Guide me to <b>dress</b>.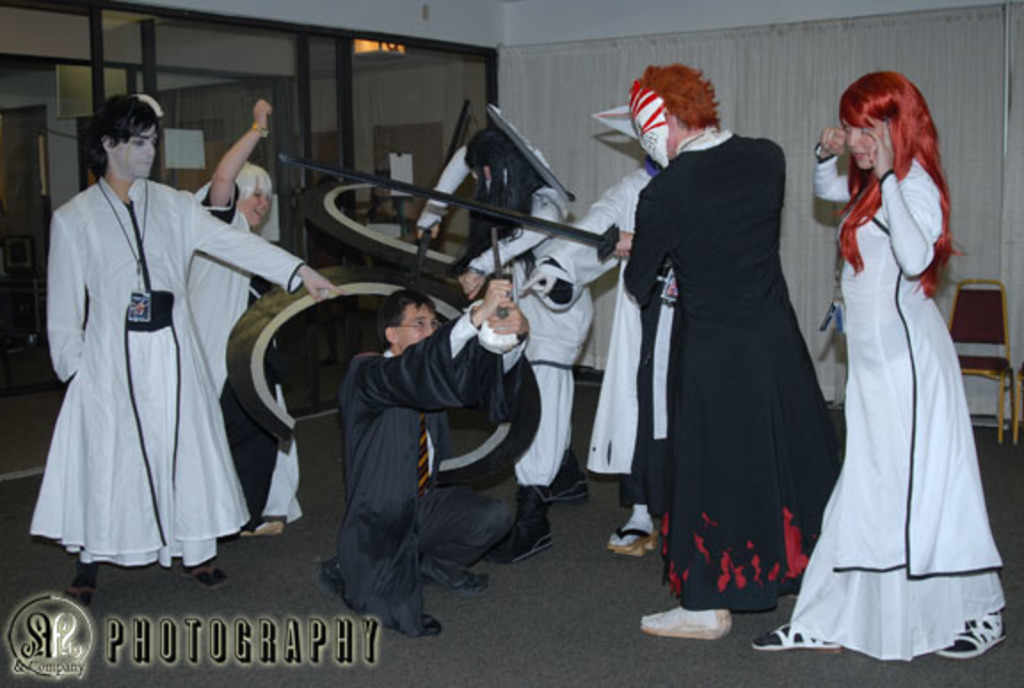
Guidance: Rect(793, 156, 1013, 661).
